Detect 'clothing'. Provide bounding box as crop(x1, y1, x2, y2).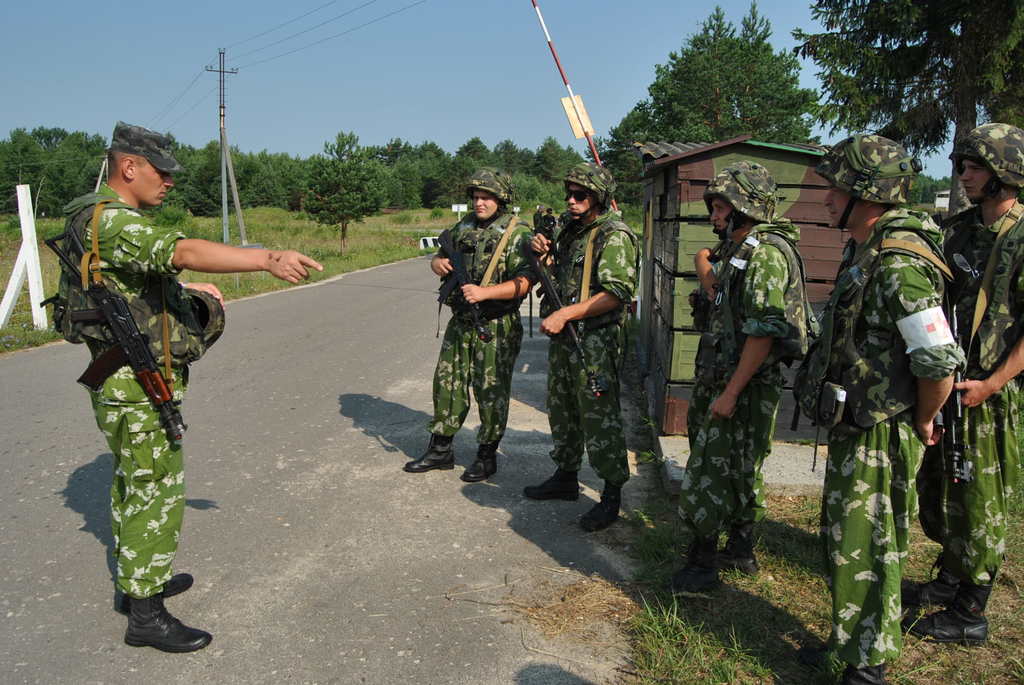
crop(529, 164, 635, 487).
